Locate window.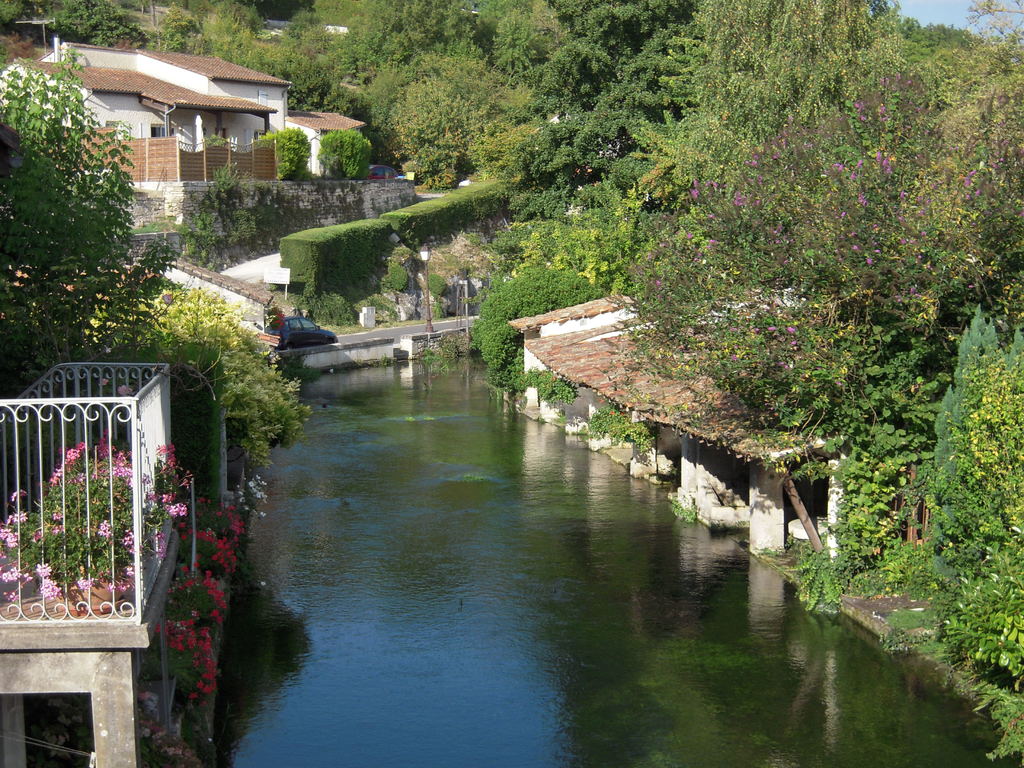
Bounding box: bbox=(151, 128, 173, 137).
